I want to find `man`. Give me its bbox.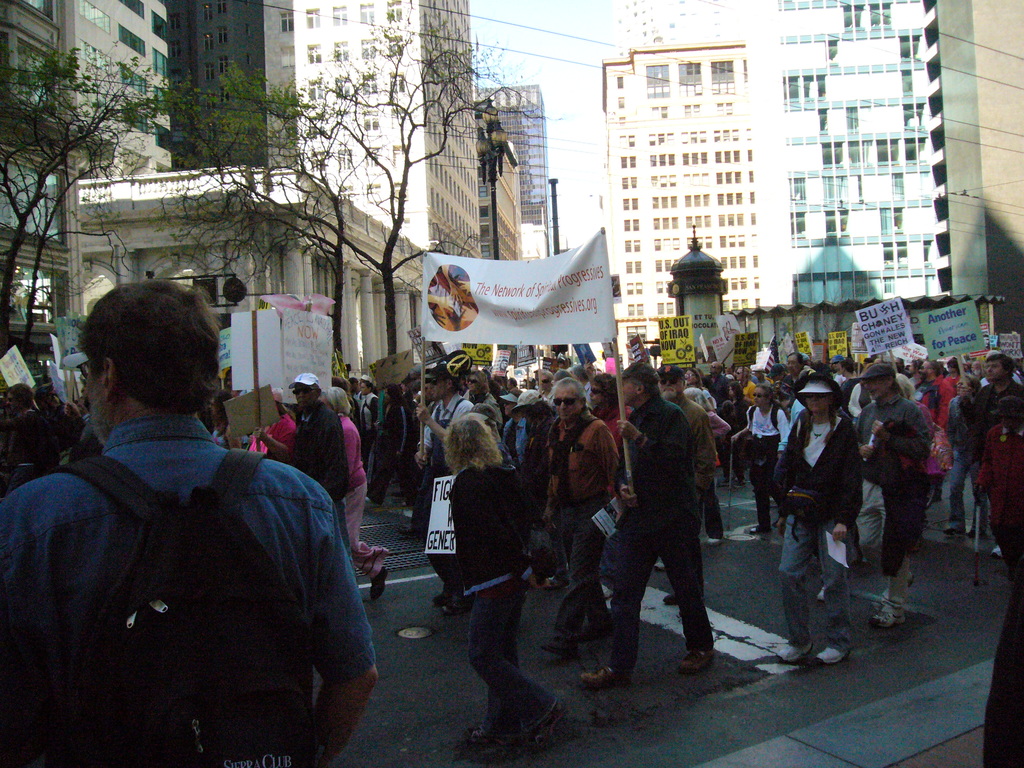
16:258:344:767.
